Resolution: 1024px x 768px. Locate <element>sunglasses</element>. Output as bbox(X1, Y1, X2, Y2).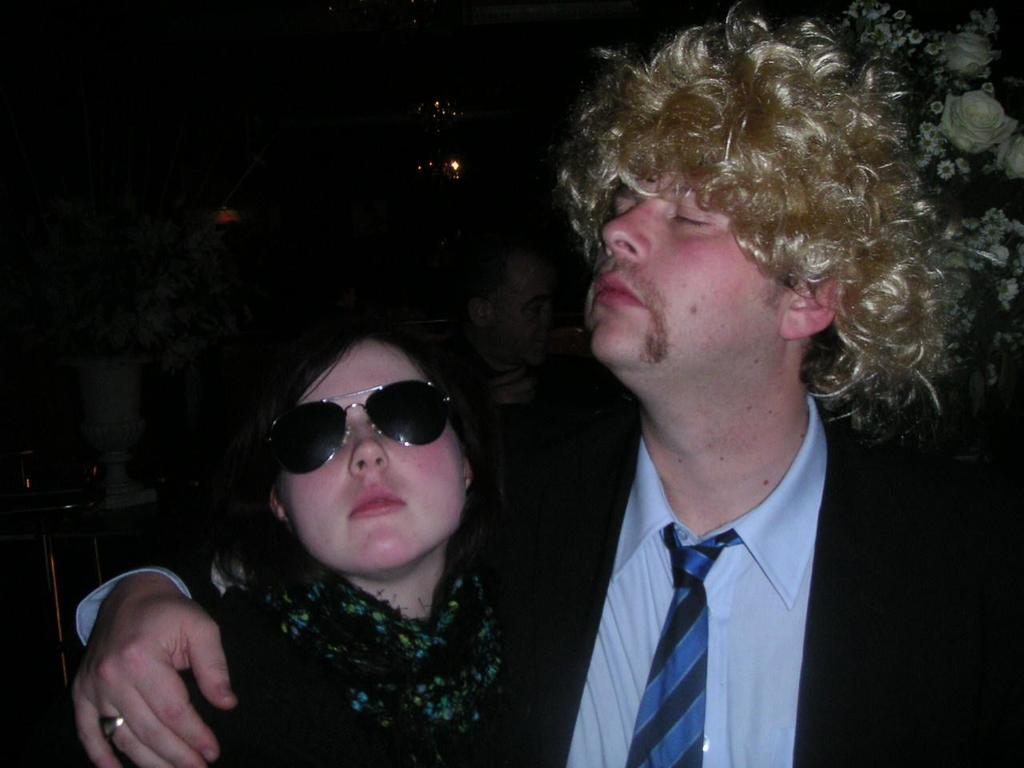
bbox(265, 377, 453, 477).
